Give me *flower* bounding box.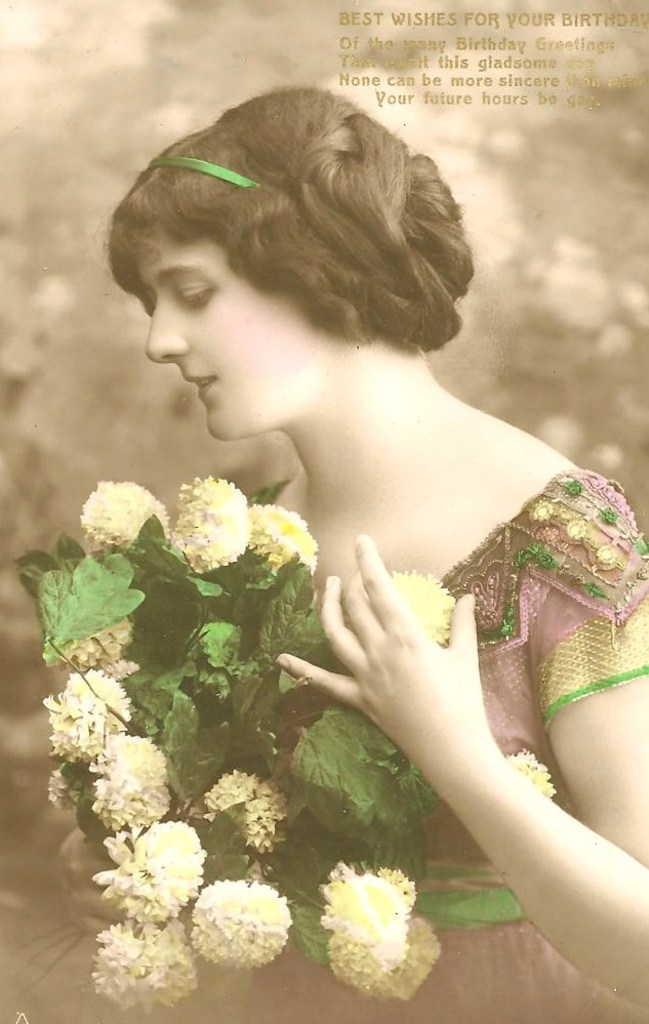
region(238, 768, 288, 858).
